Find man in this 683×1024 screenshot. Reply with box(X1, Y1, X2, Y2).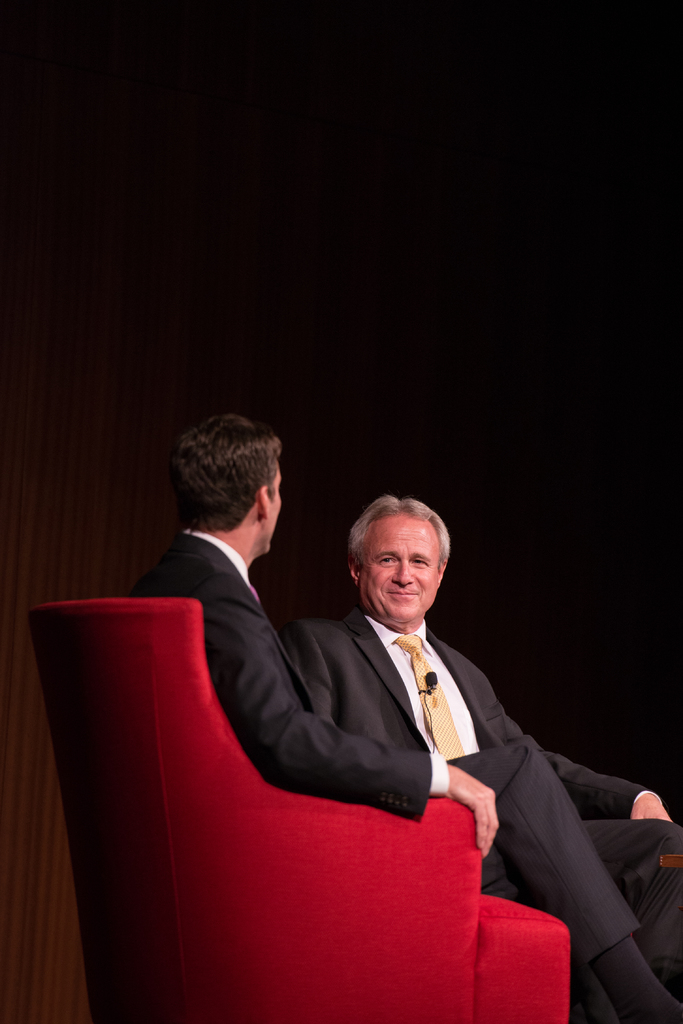
box(126, 388, 682, 1023).
